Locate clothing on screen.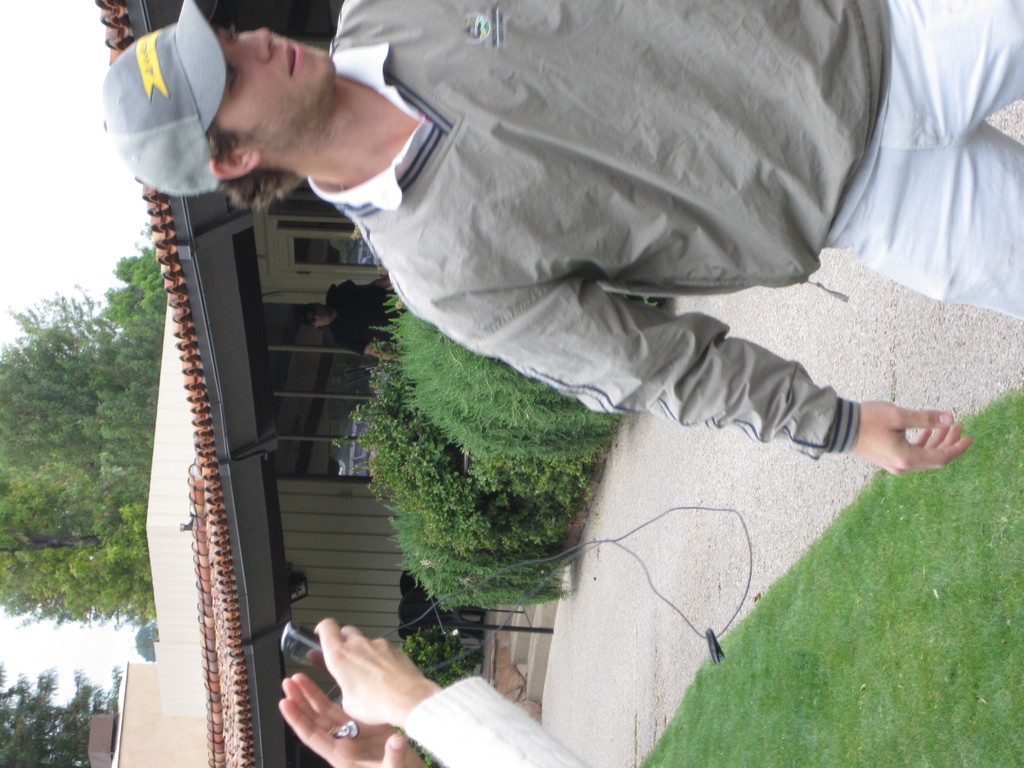
On screen at [x1=307, y1=3, x2=888, y2=458].
